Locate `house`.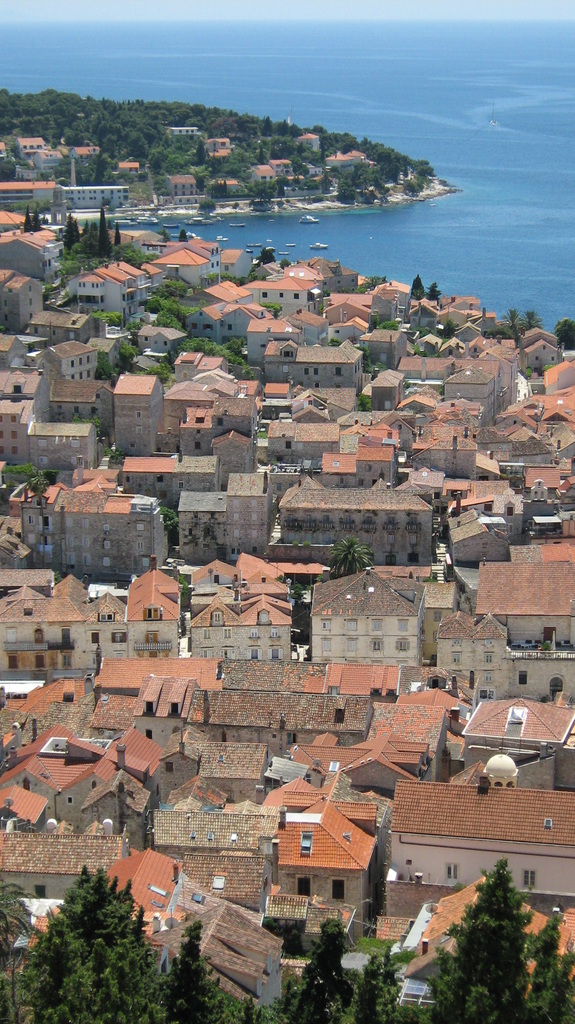
Bounding box: region(198, 689, 469, 776).
